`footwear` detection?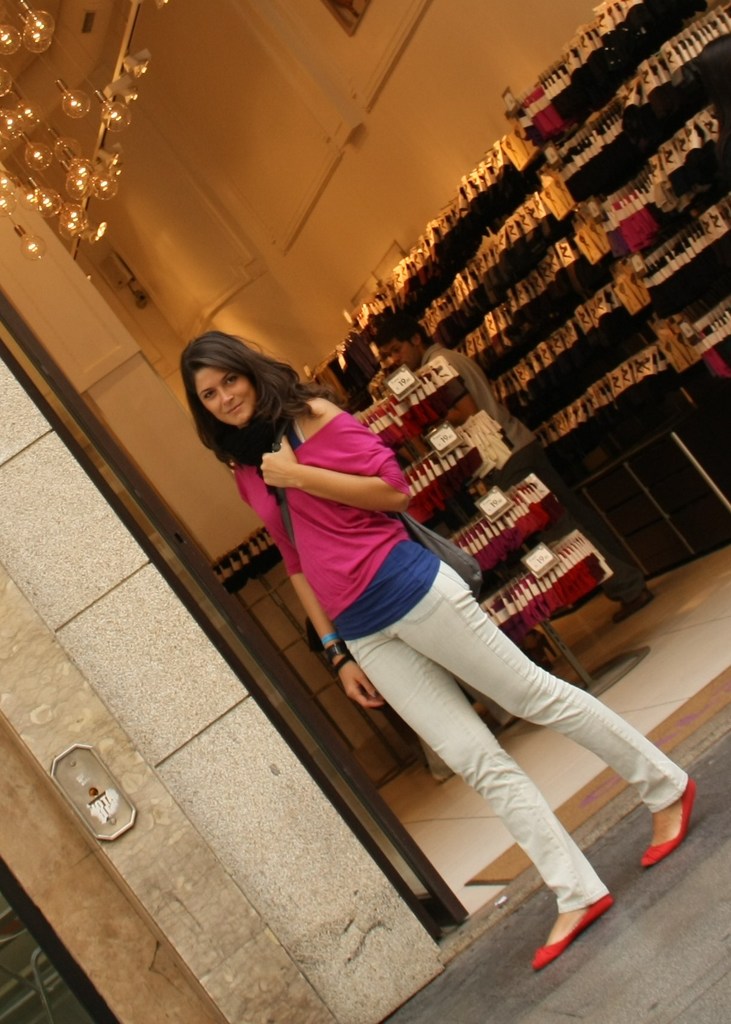
[641, 770, 706, 868]
